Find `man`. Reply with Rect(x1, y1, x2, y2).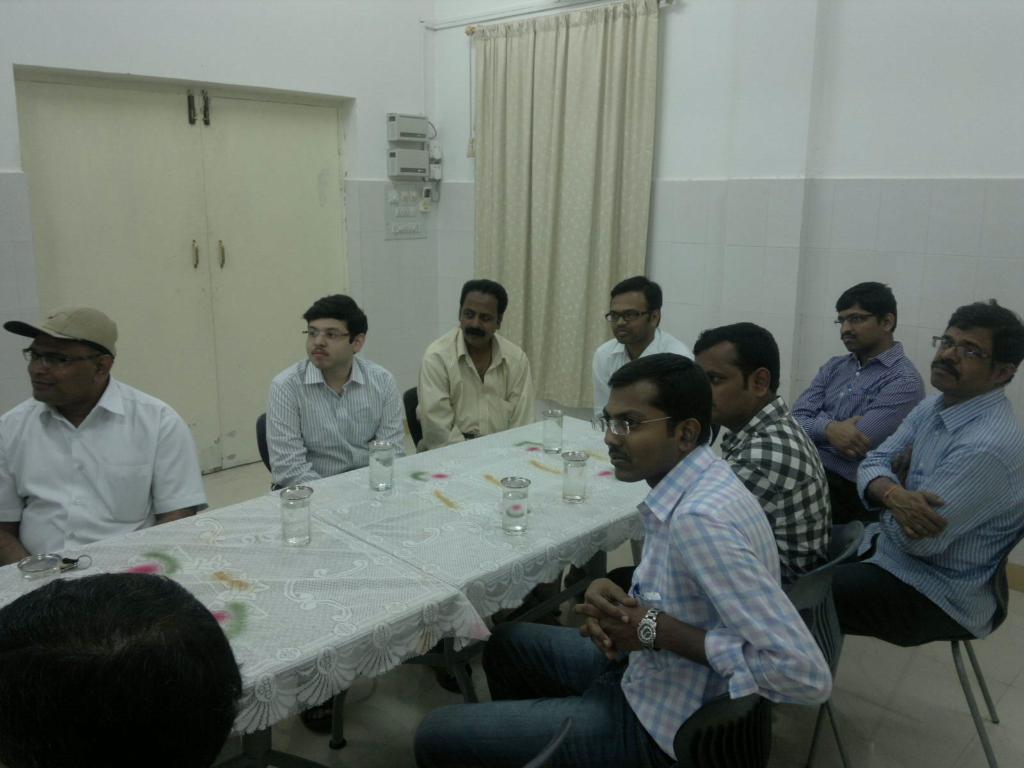
Rect(424, 277, 543, 456).
